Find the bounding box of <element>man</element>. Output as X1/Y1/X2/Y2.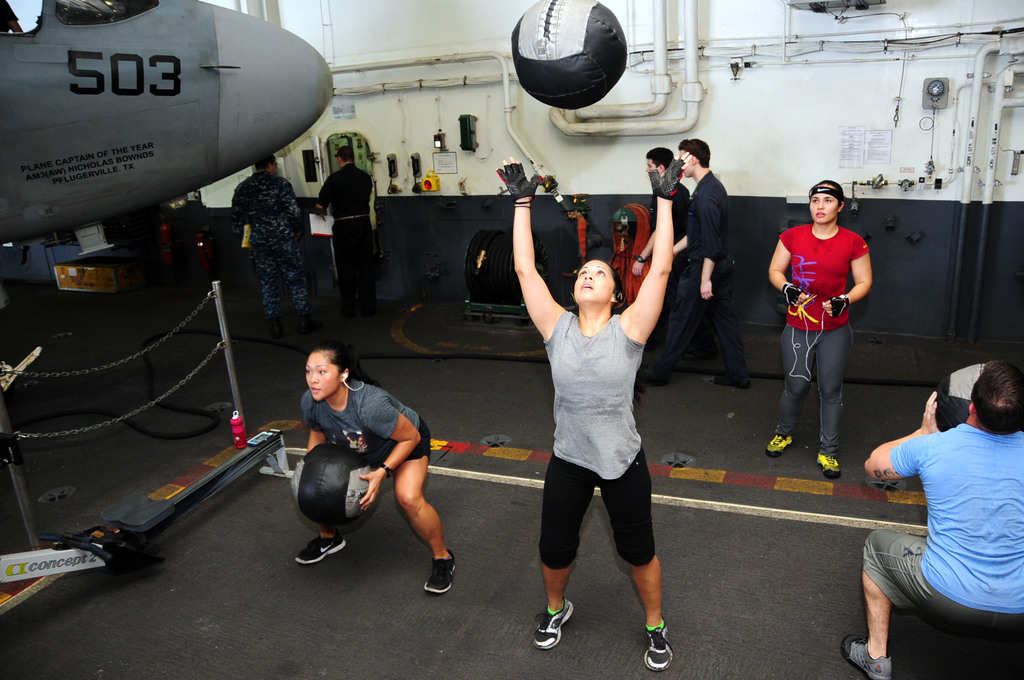
634/135/749/384.
